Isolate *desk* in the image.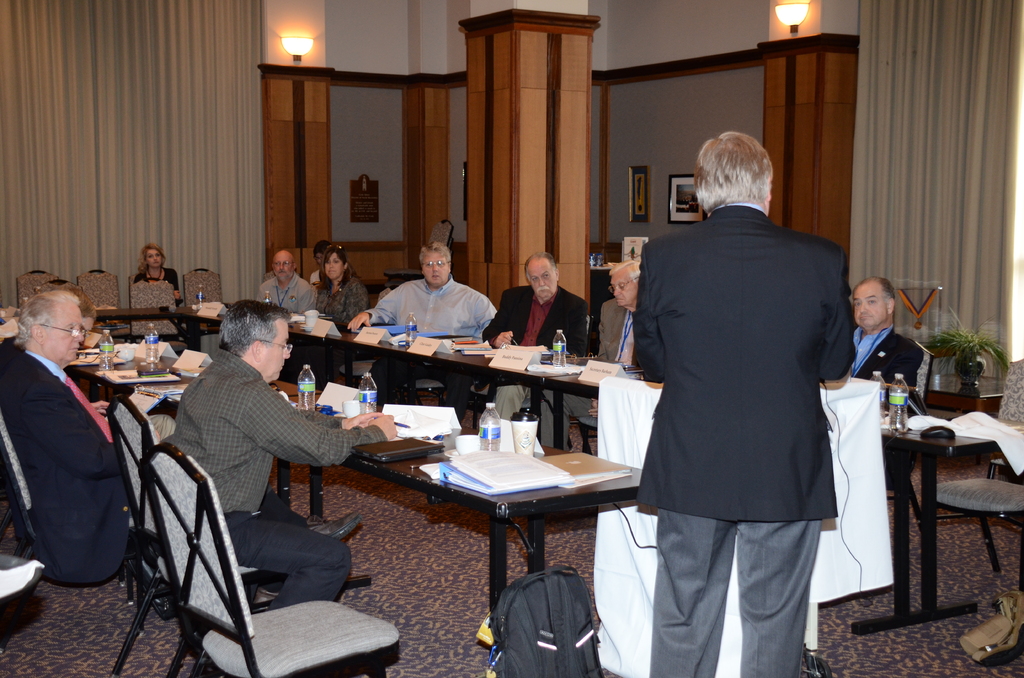
Isolated region: 325, 410, 648, 611.
